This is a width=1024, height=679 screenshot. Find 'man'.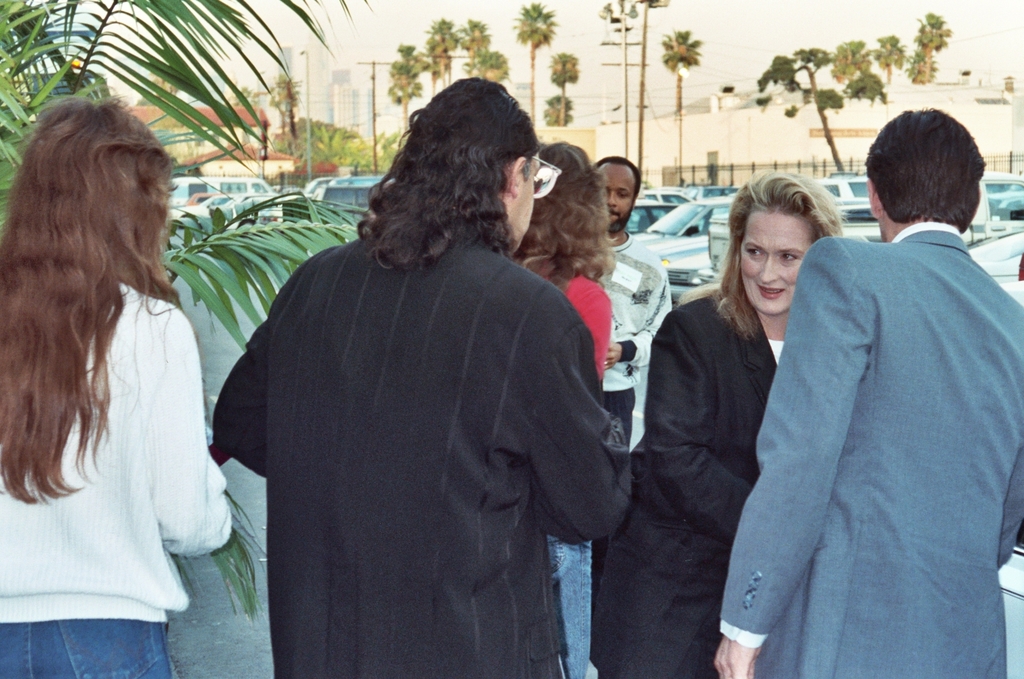
Bounding box: (left=594, top=154, right=679, bottom=452).
